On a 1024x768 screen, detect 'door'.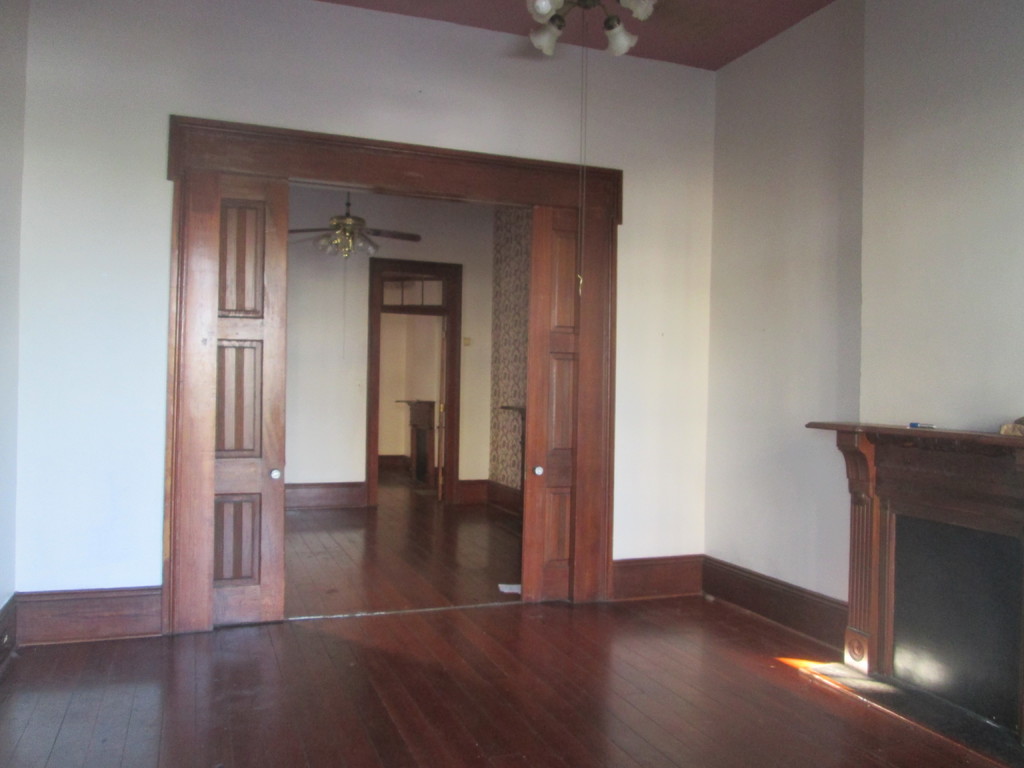
select_region(214, 157, 604, 590).
